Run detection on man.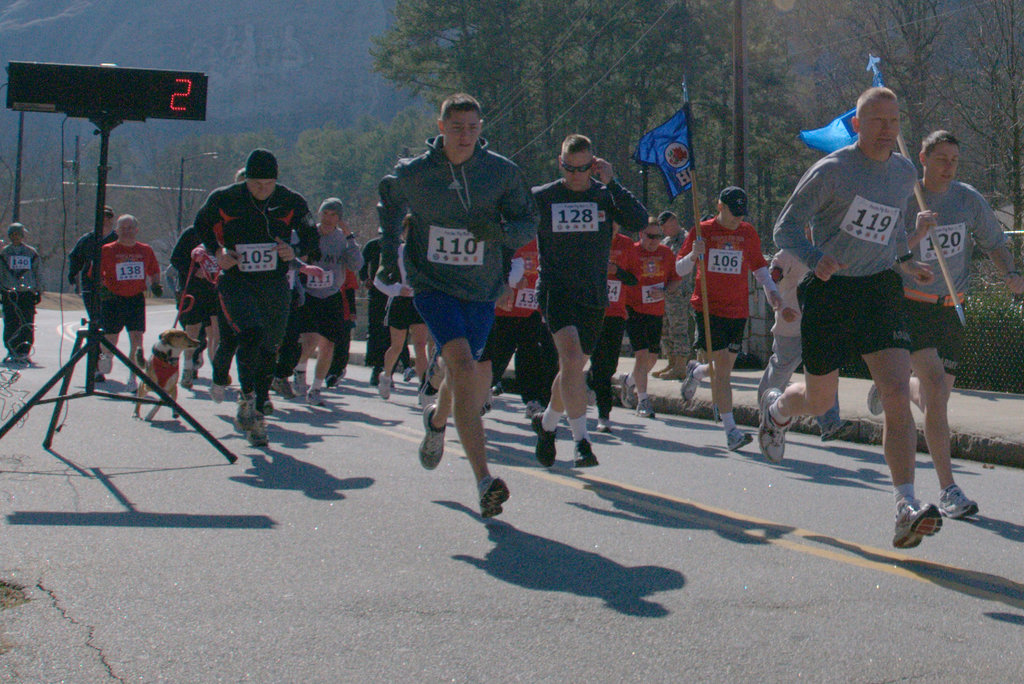
Result: <bbox>584, 218, 643, 434</bbox>.
